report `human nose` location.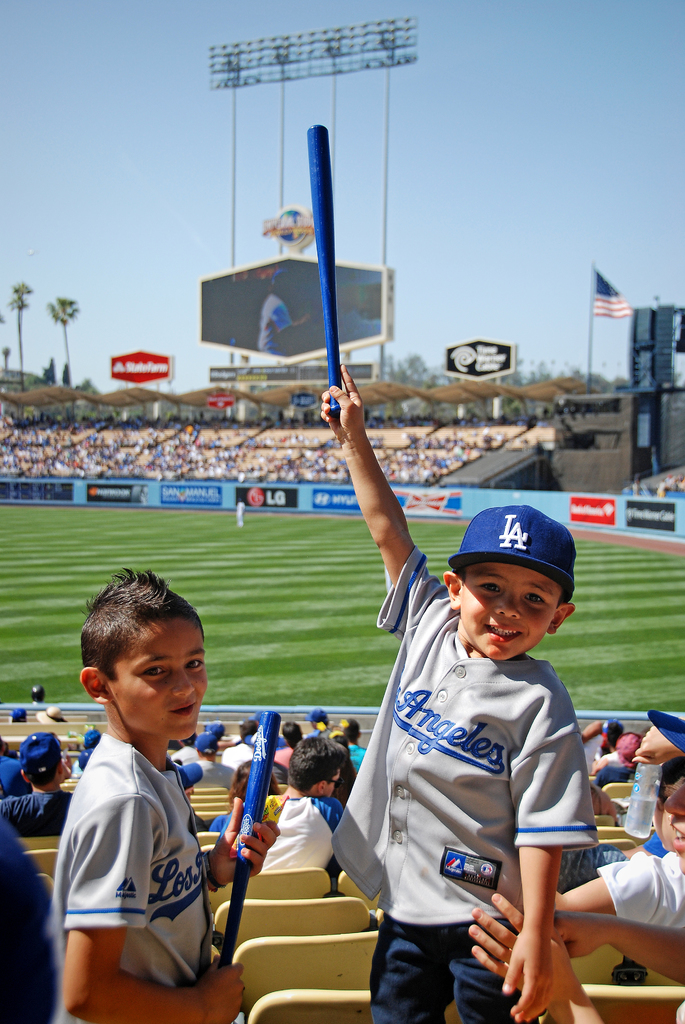
Report: {"left": 169, "top": 662, "right": 196, "bottom": 698}.
